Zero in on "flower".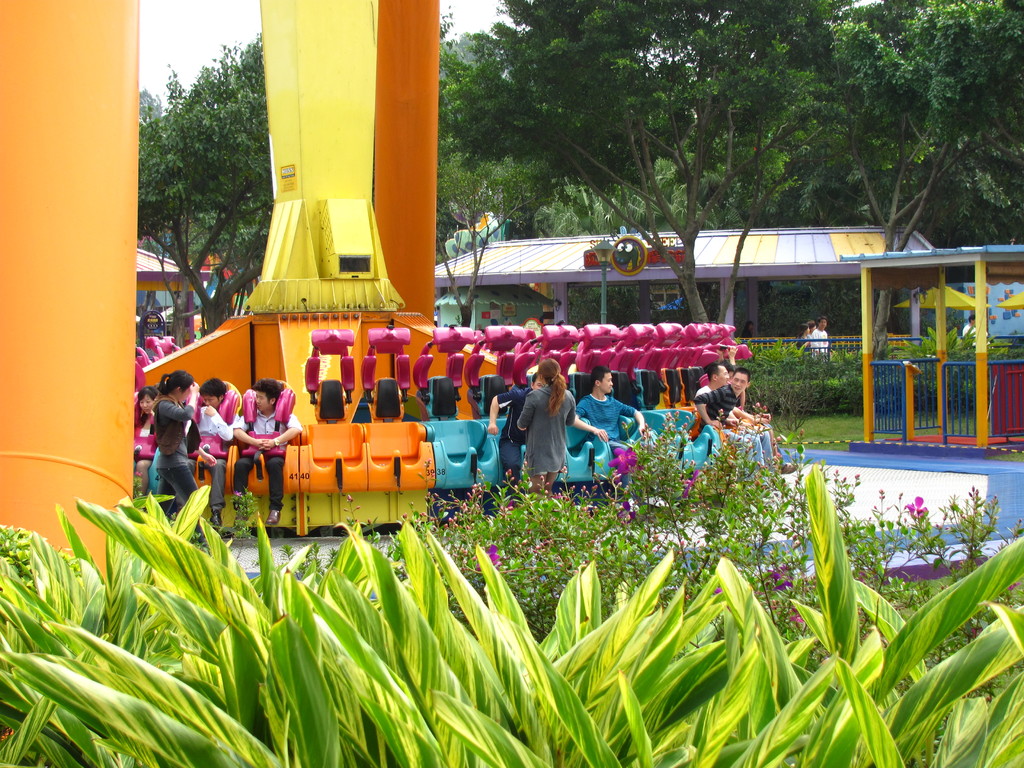
Zeroed in: <box>678,471,705,500</box>.
